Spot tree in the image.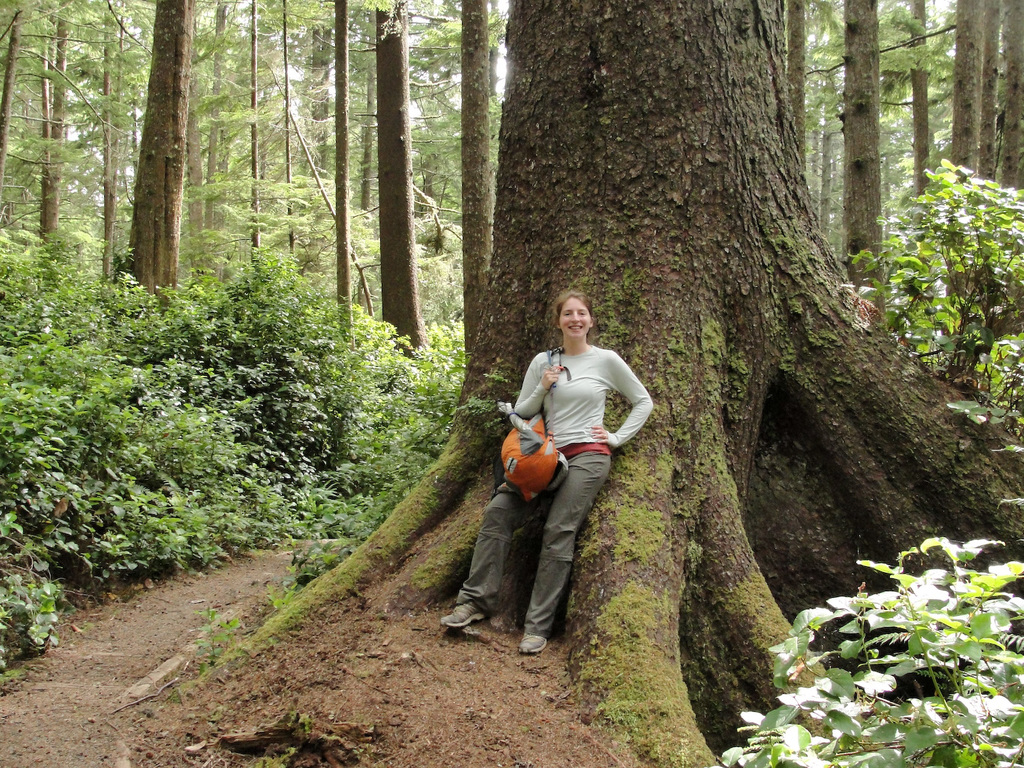
tree found at box=[305, 0, 334, 200].
